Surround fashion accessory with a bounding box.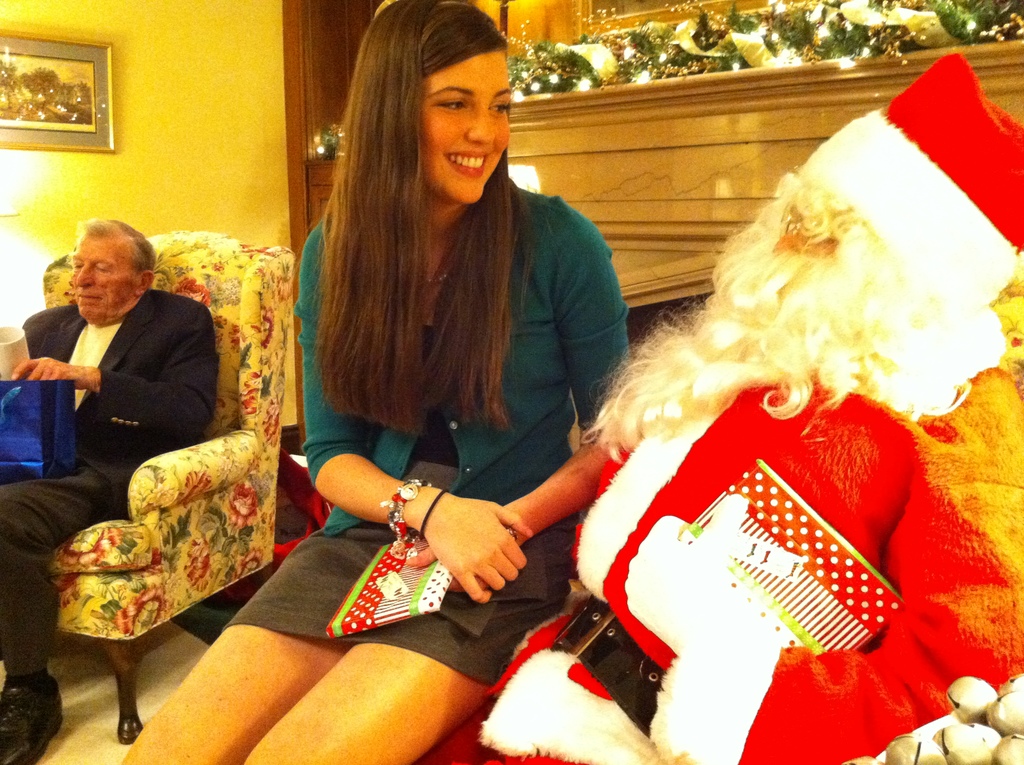
506, 527, 524, 539.
